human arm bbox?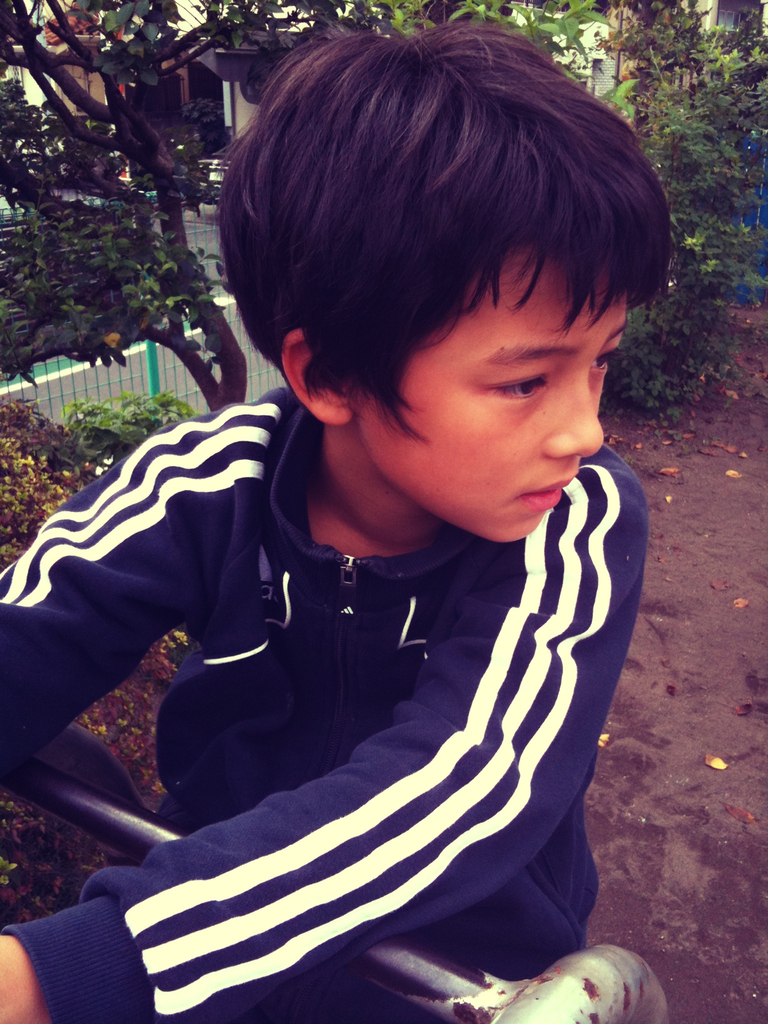
[0,452,659,1023]
